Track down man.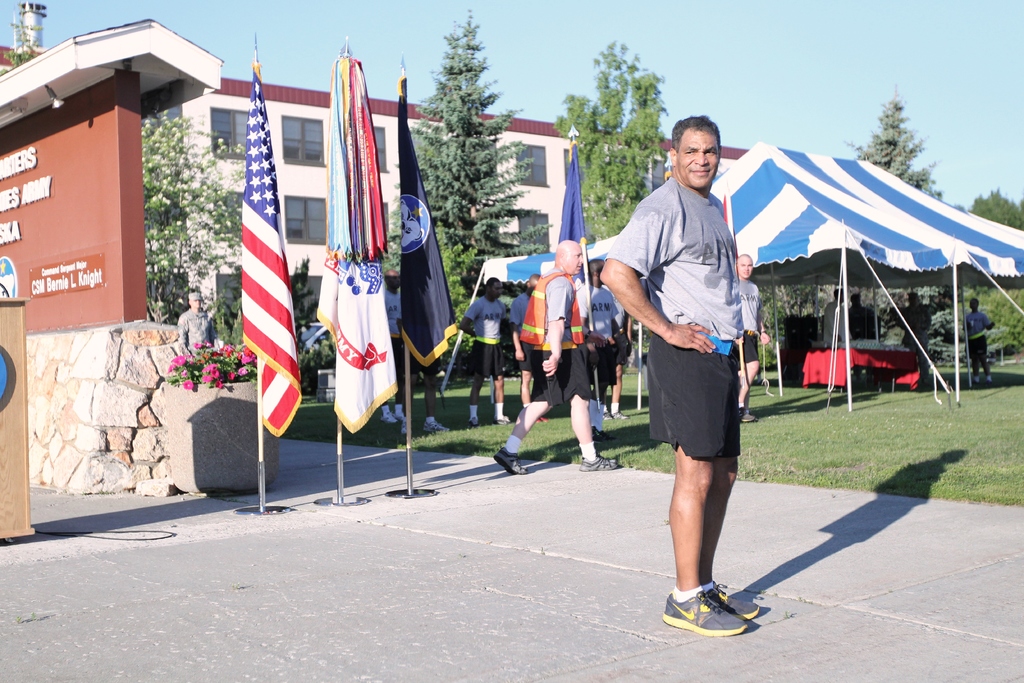
Tracked to pyautogui.locateOnScreen(380, 263, 411, 429).
